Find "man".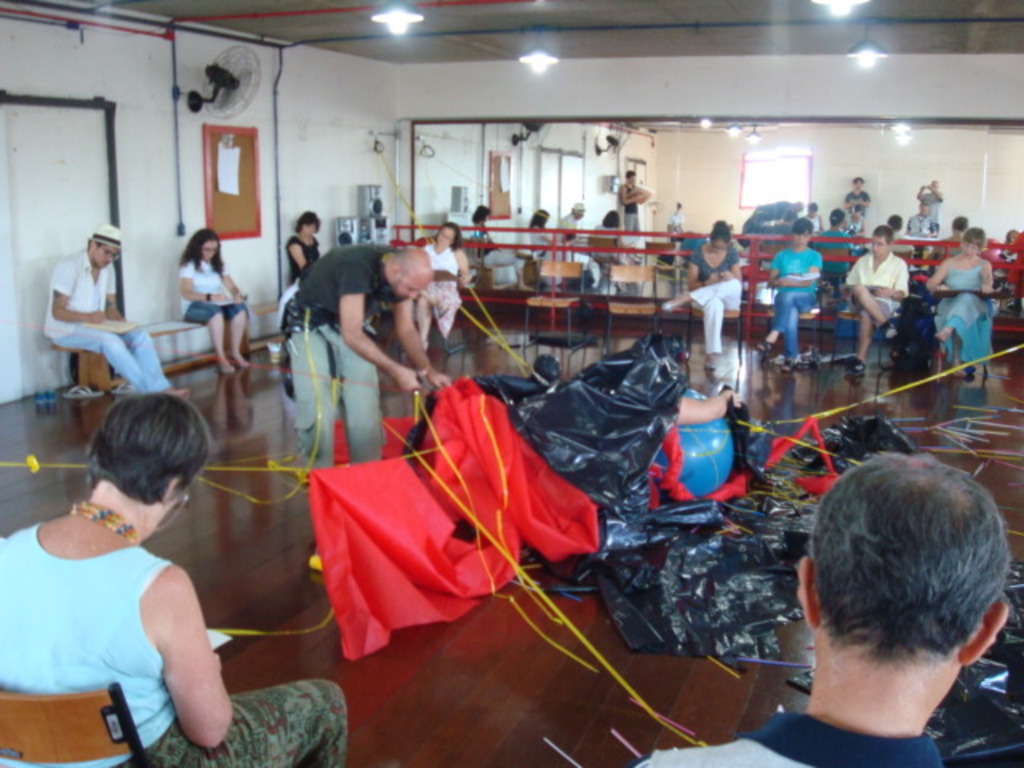
rect(38, 221, 182, 403).
